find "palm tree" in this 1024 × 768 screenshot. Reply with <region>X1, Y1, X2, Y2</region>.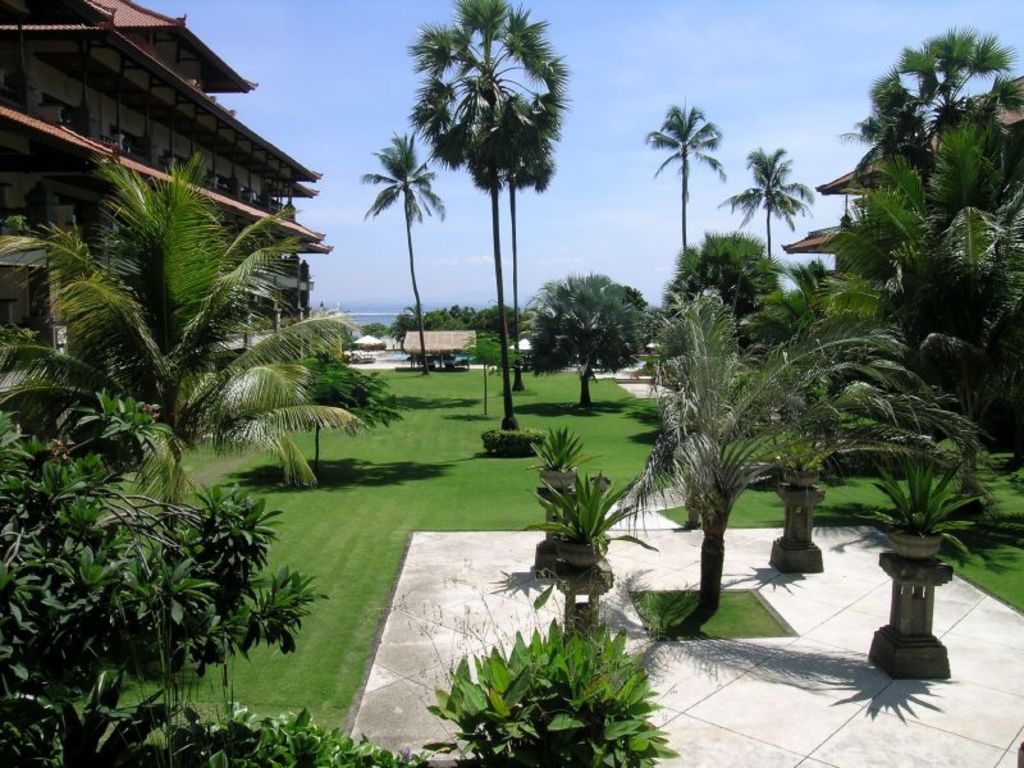
<region>900, 27, 1006, 198</region>.
